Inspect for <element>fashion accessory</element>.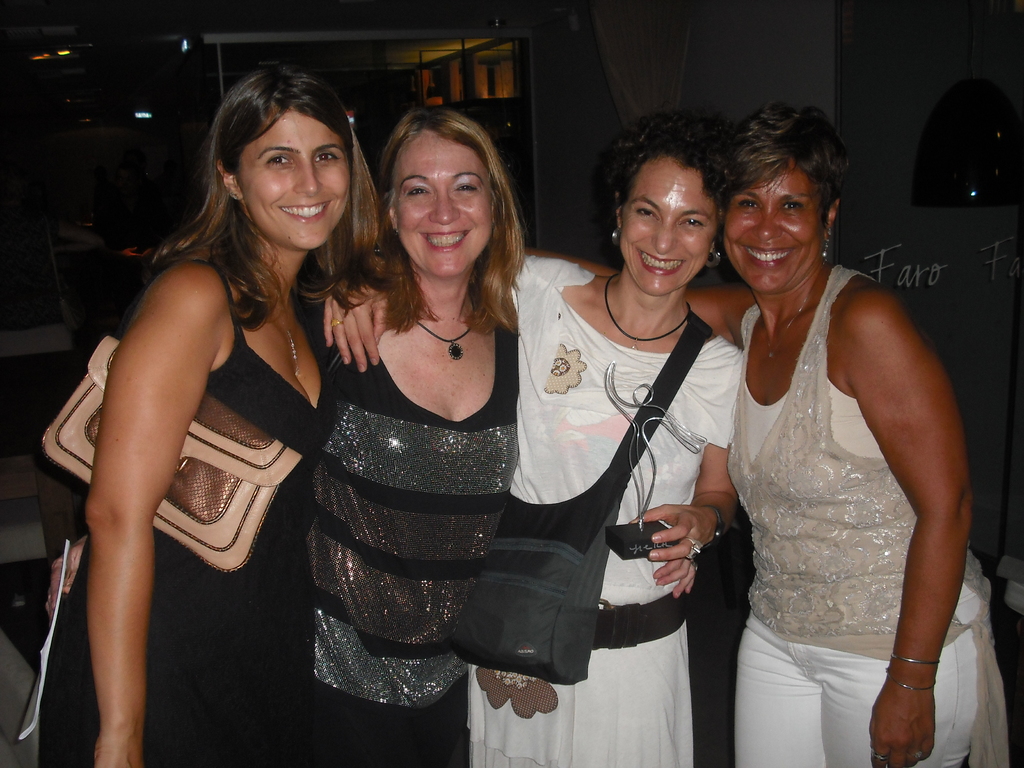
Inspection: rect(888, 653, 940, 666).
